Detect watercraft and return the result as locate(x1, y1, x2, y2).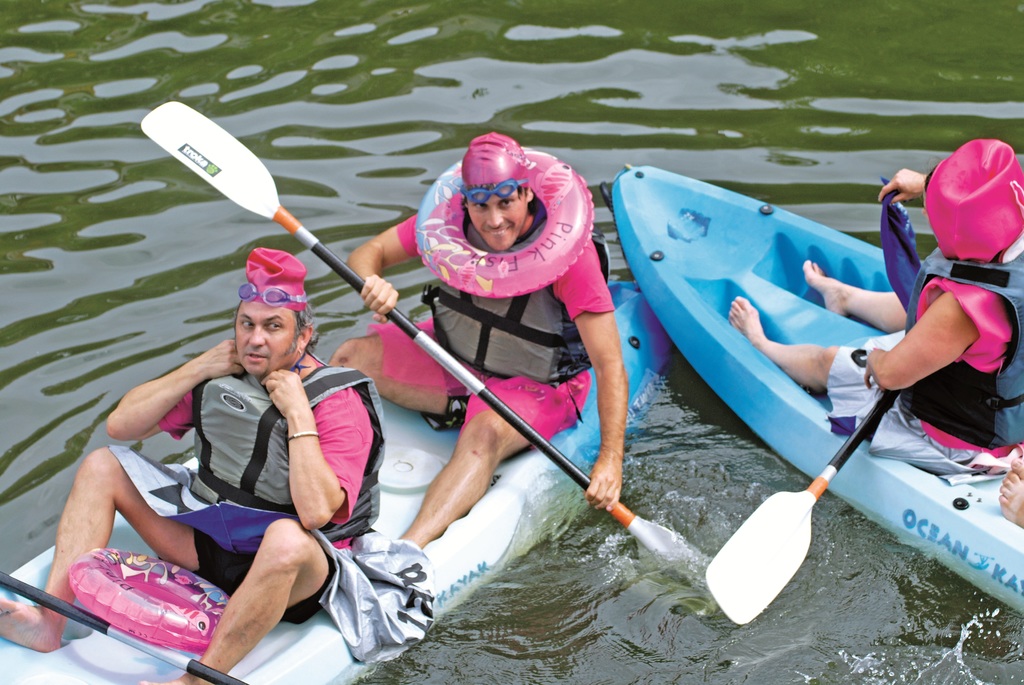
locate(597, 165, 1023, 615).
